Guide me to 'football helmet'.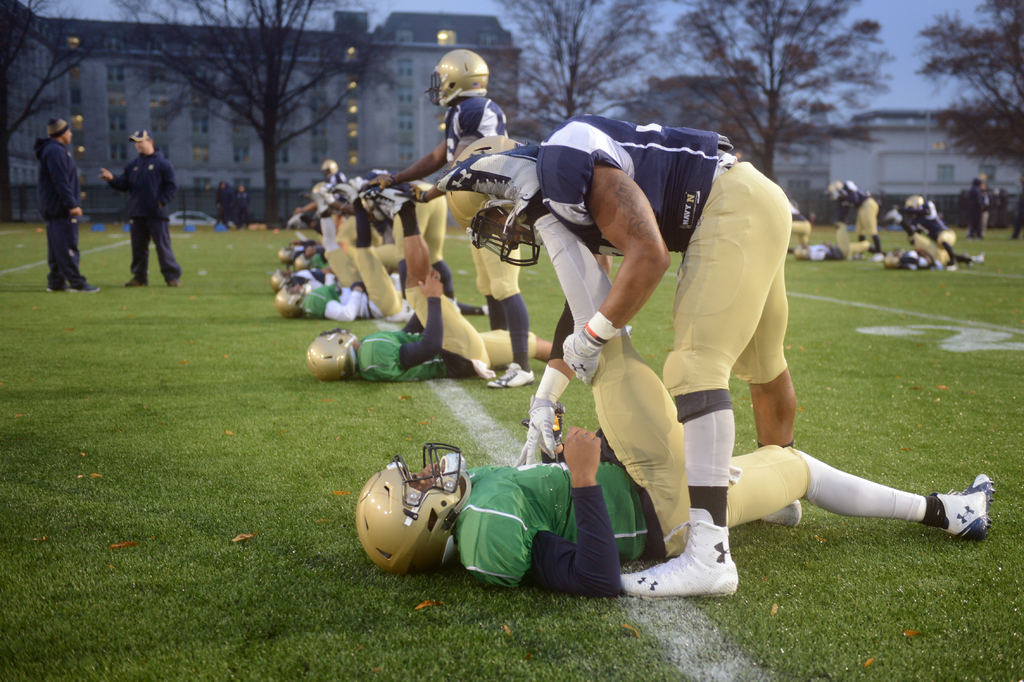
Guidance: [x1=879, y1=250, x2=900, y2=266].
